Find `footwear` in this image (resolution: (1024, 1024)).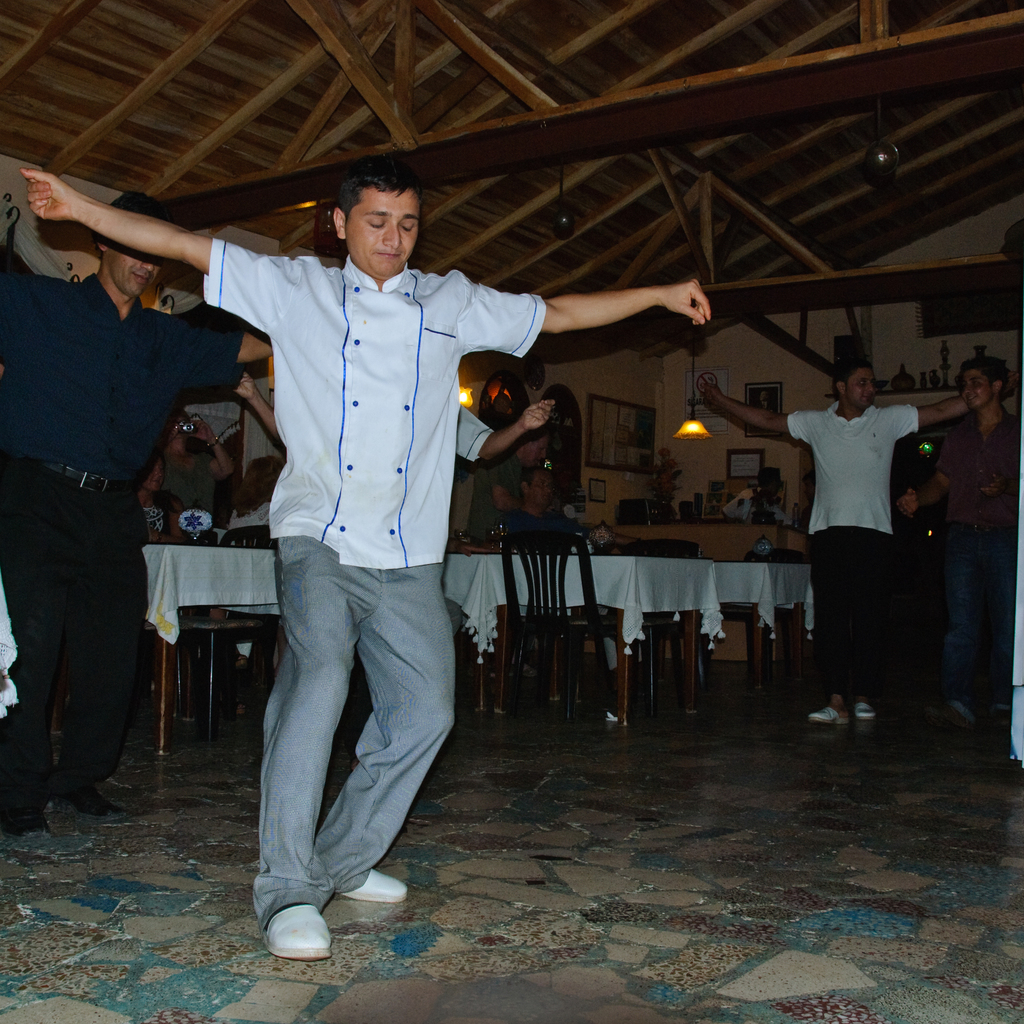
925/702/974/730.
